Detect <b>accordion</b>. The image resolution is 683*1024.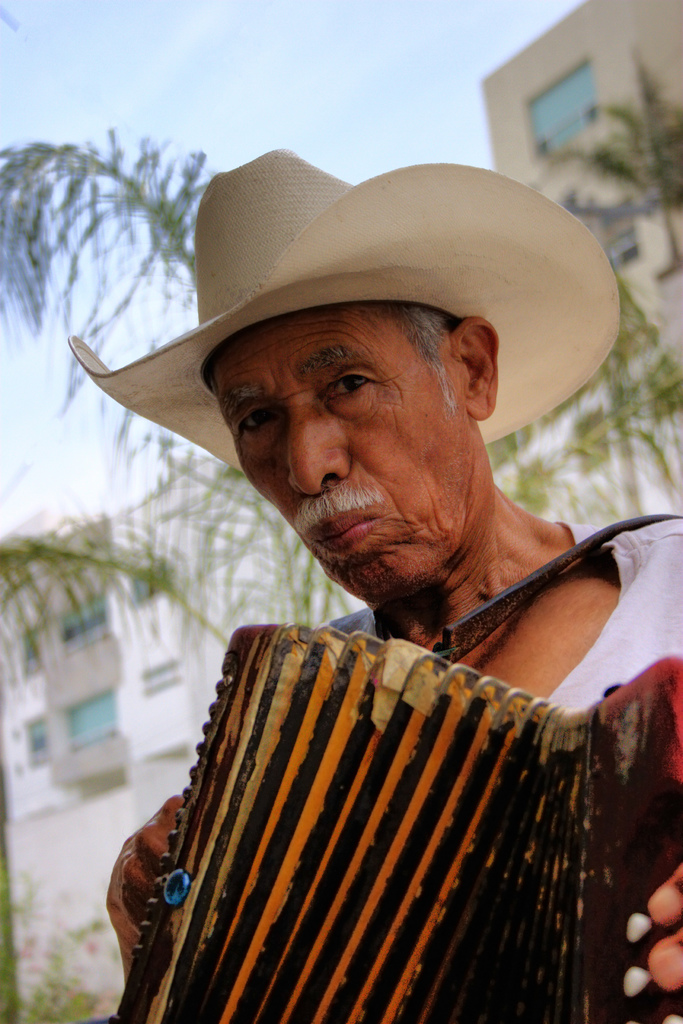
<region>105, 493, 682, 1023</region>.
